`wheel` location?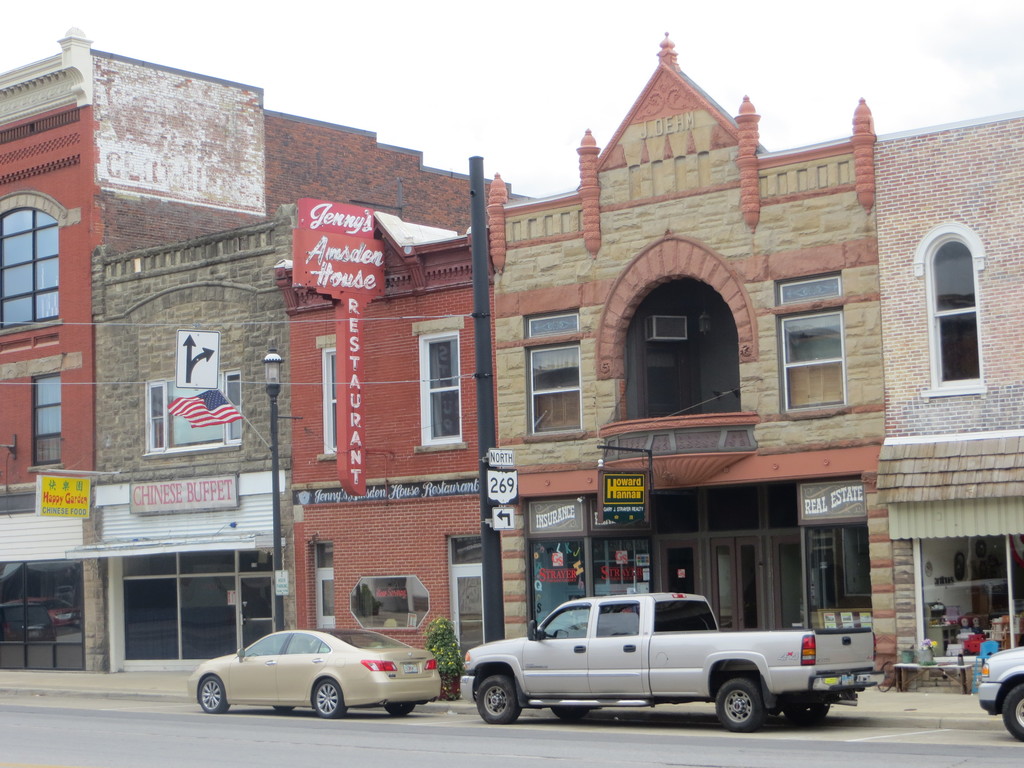
BBox(313, 682, 348, 719)
